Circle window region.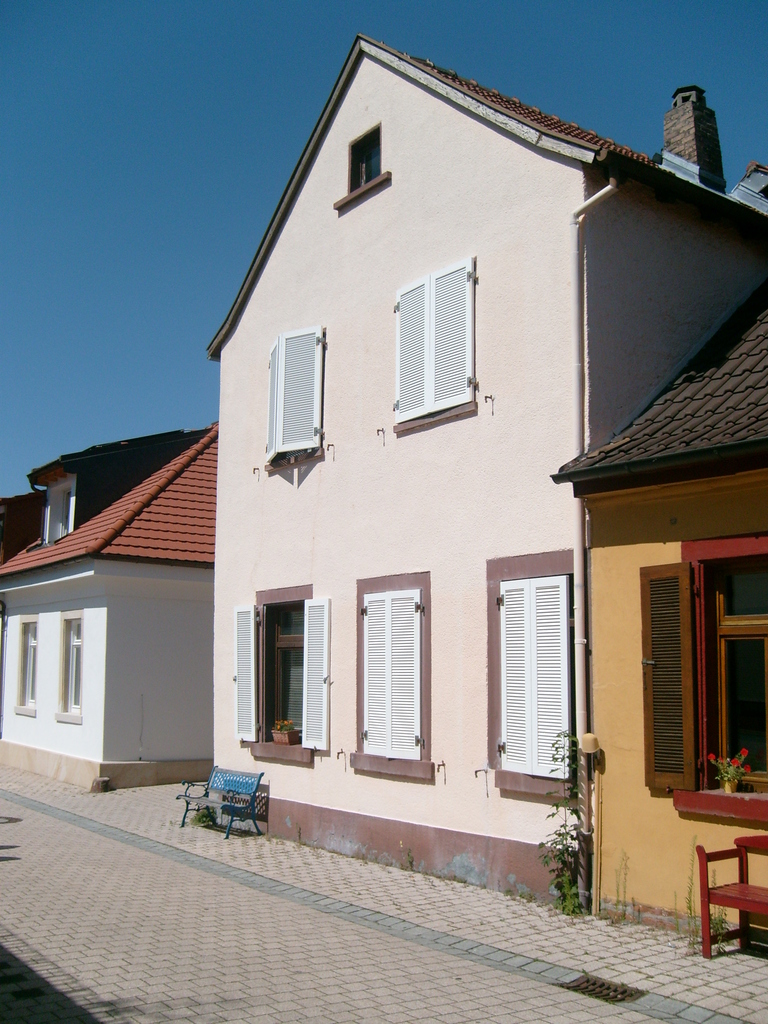
Region: bbox=(344, 554, 435, 778).
